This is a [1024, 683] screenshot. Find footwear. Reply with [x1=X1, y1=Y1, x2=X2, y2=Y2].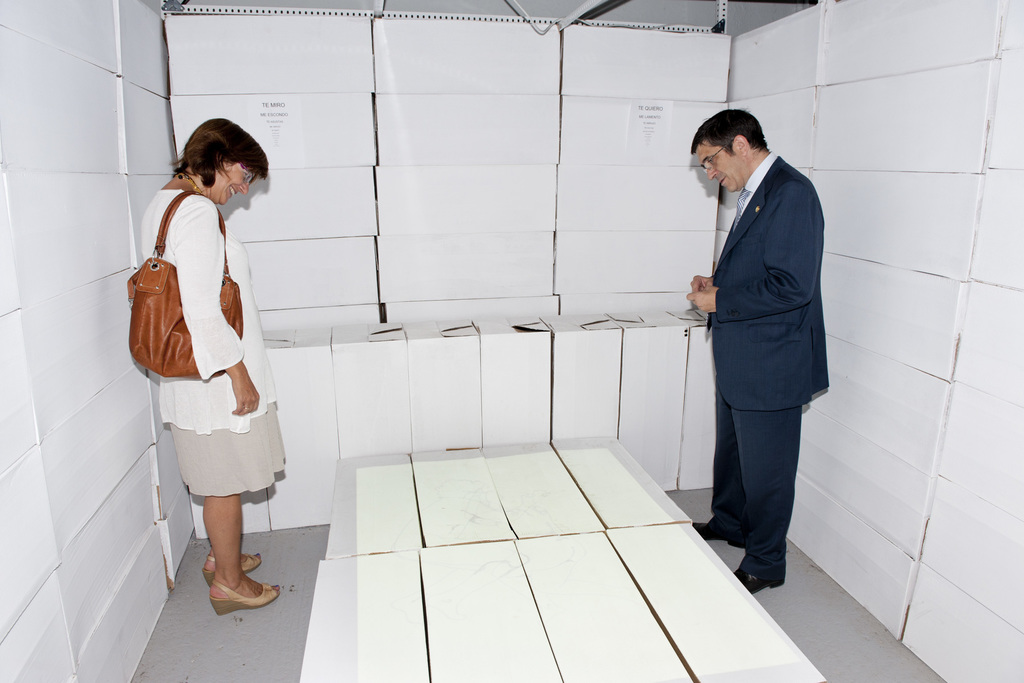
[x1=203, y1=550, x2=262, y2=586].
